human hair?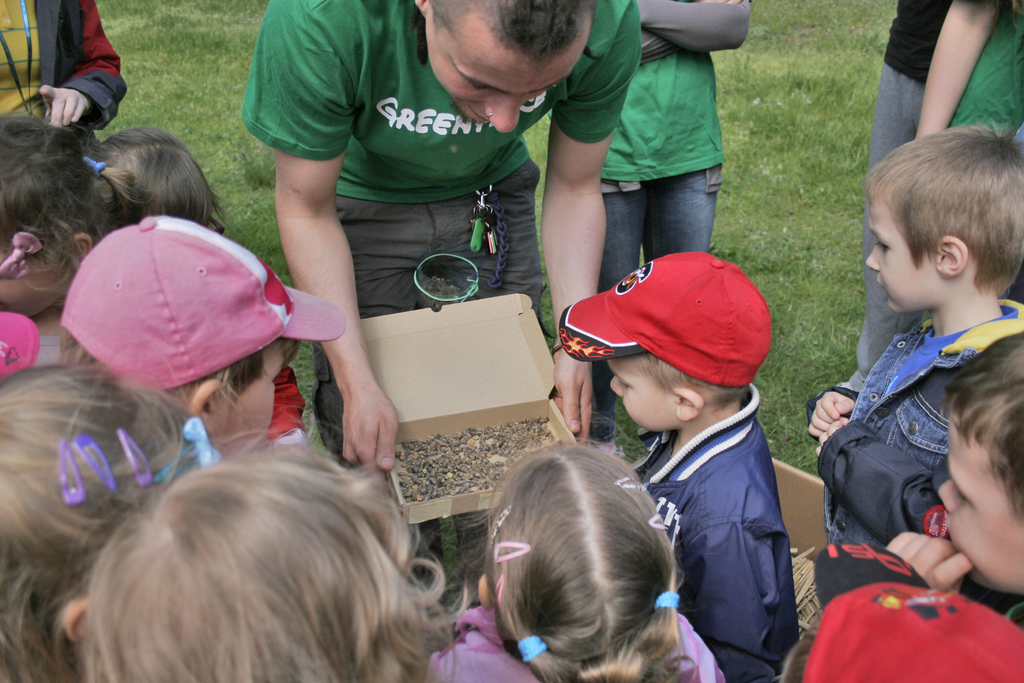
[x1=74, y1=461, x2=457, y2=682]
